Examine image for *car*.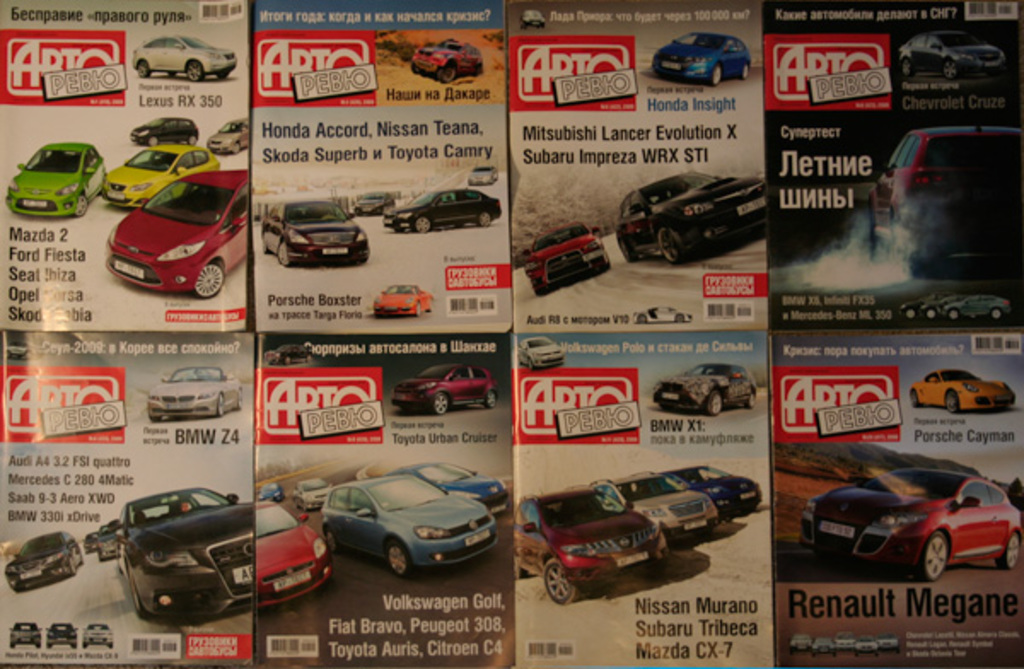
Examination result: box=[283, 473, 340, 515].
